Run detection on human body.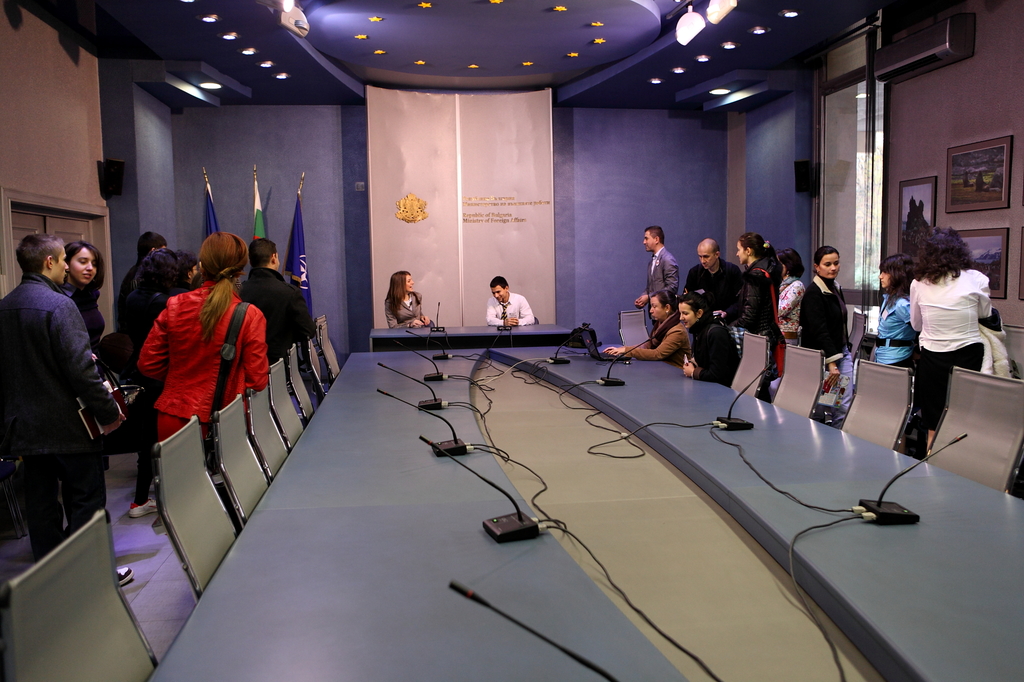
Result: left=379, top=273, right=438, bottom=327.
